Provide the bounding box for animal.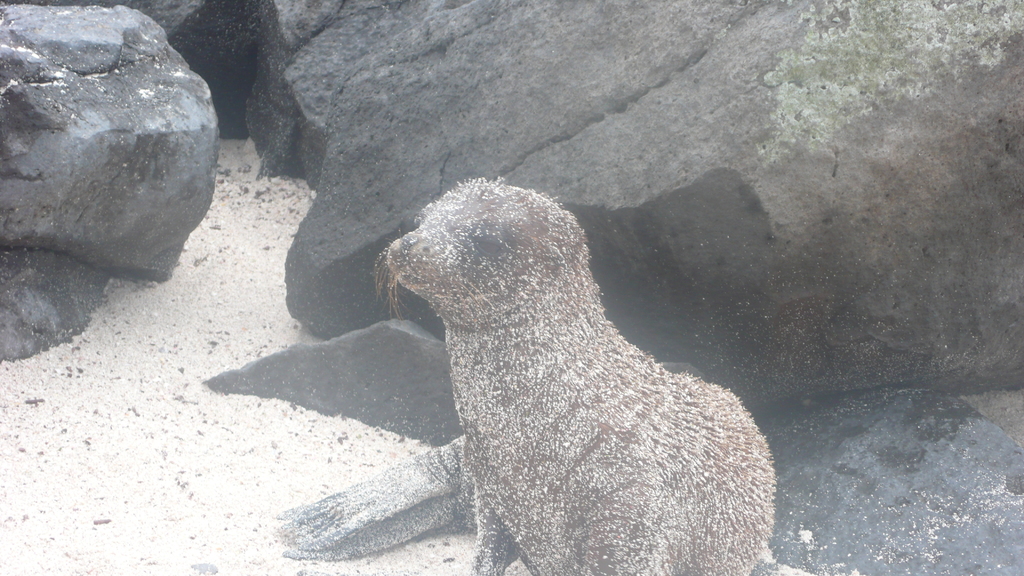
(x1=270, y1=175, x2=780, y2=575).
